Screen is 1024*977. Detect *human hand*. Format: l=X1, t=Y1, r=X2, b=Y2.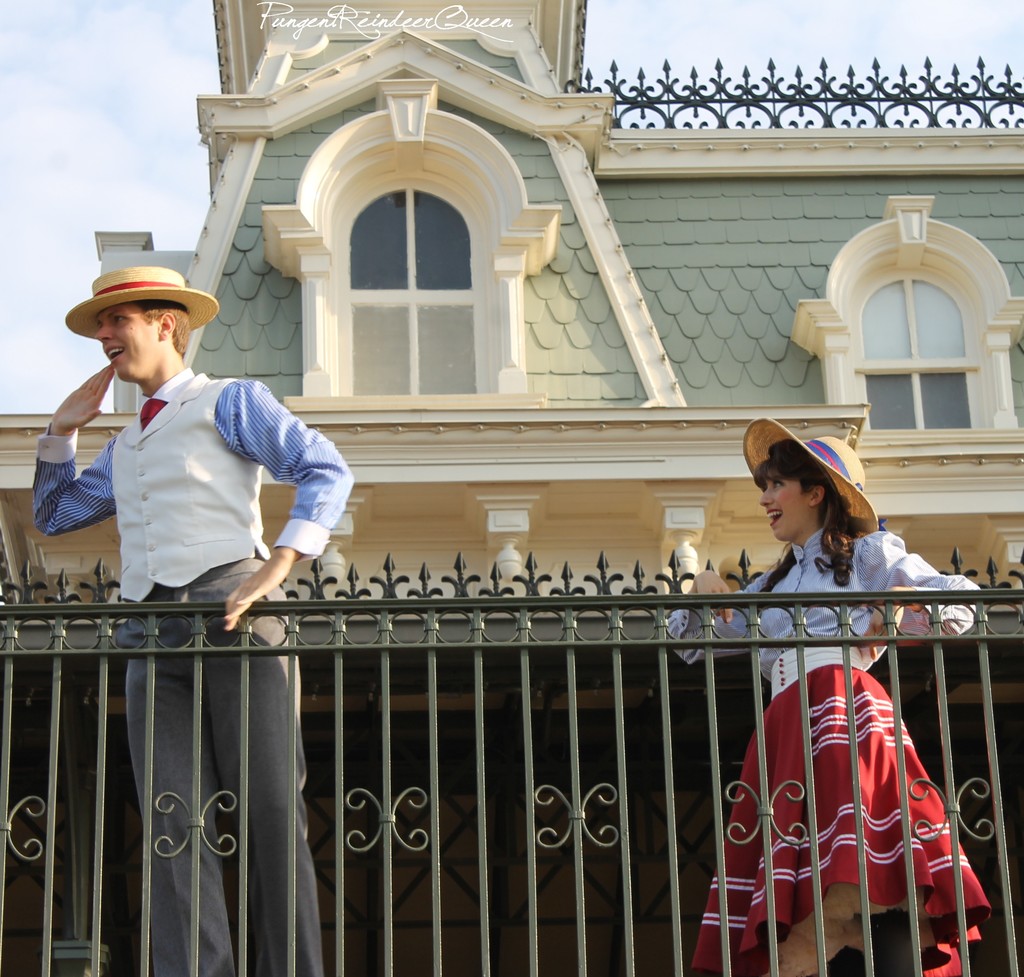
l=857, t=585, r=910, b=664.
